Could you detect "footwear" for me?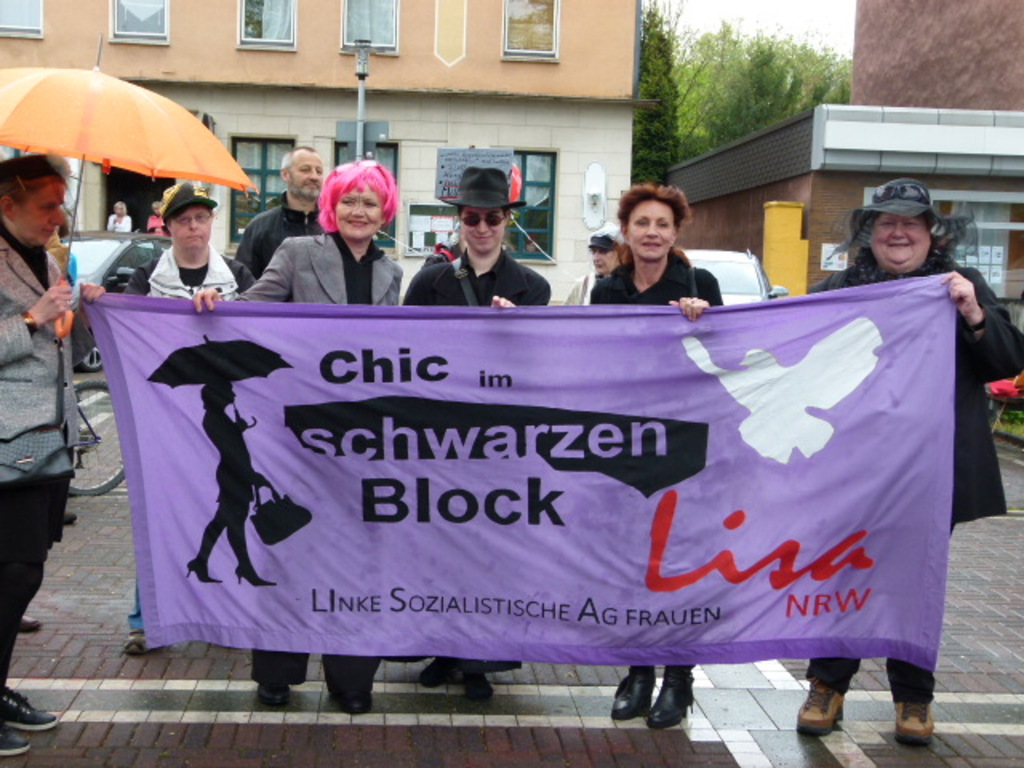
Detection result: [456,670,496,704].
